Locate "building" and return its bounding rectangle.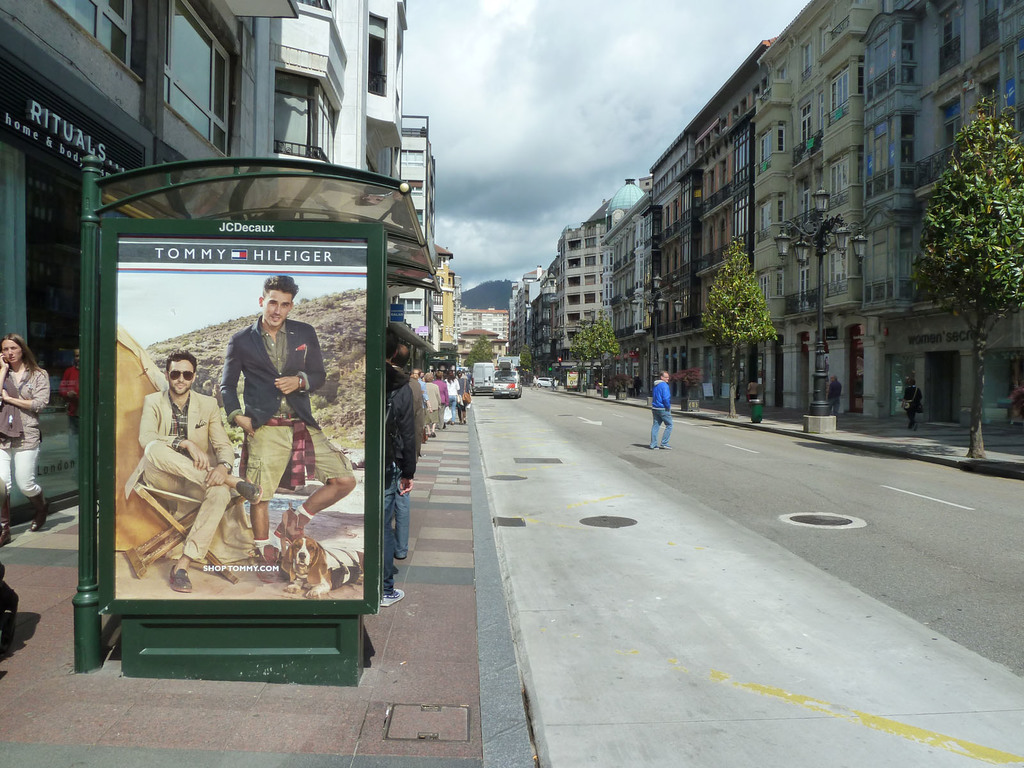
0/0/457/523.
